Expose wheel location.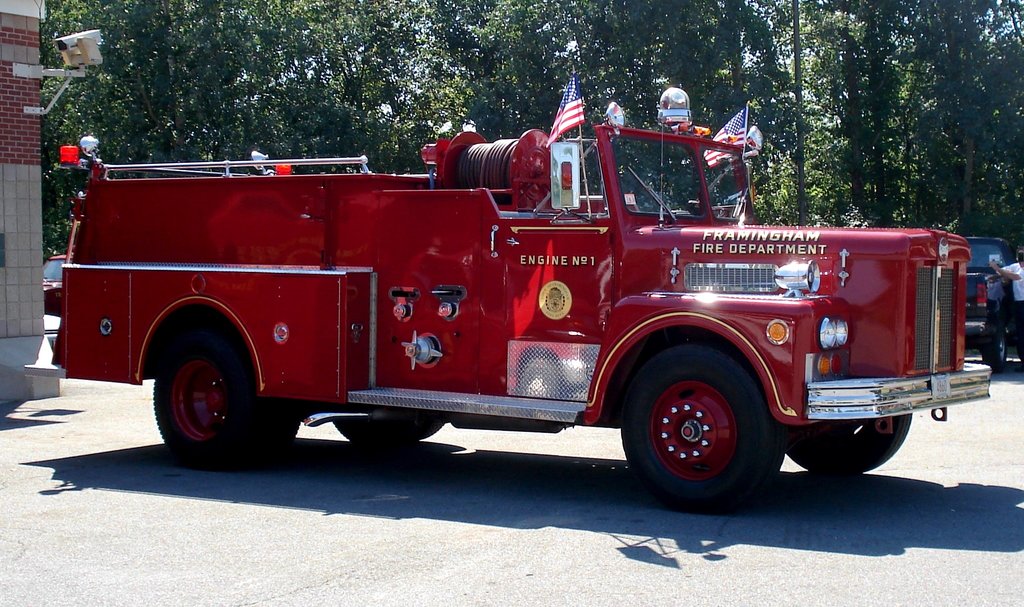
Exposed at Rect(335, 424, 450, 444).
